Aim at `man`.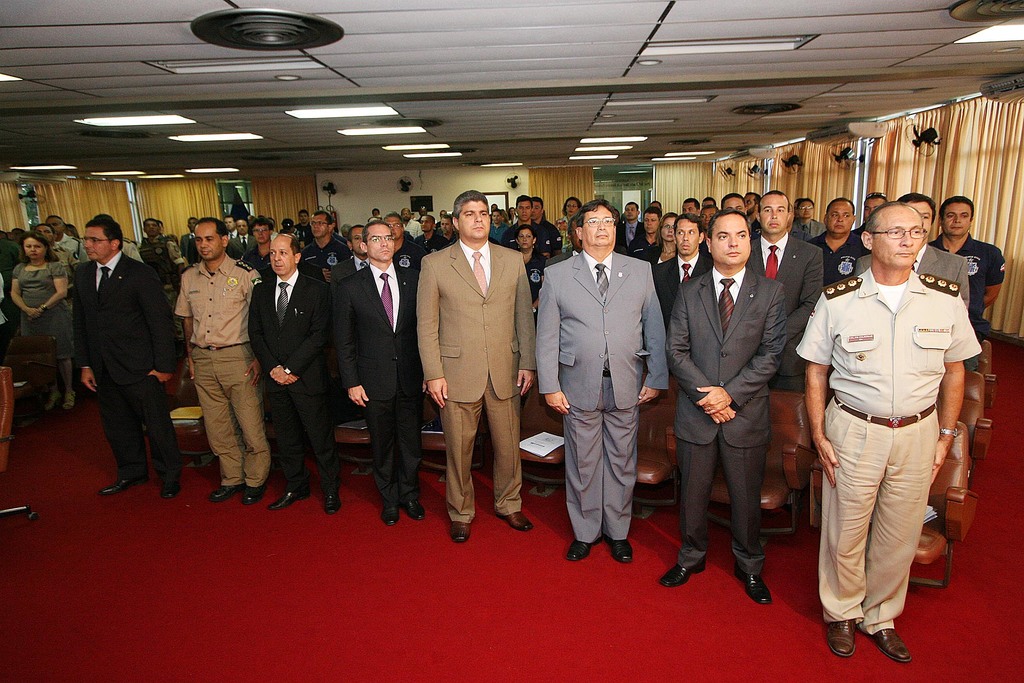
Aimed at pyautogui.locateOnScreen(436, 207, 451, 227).
